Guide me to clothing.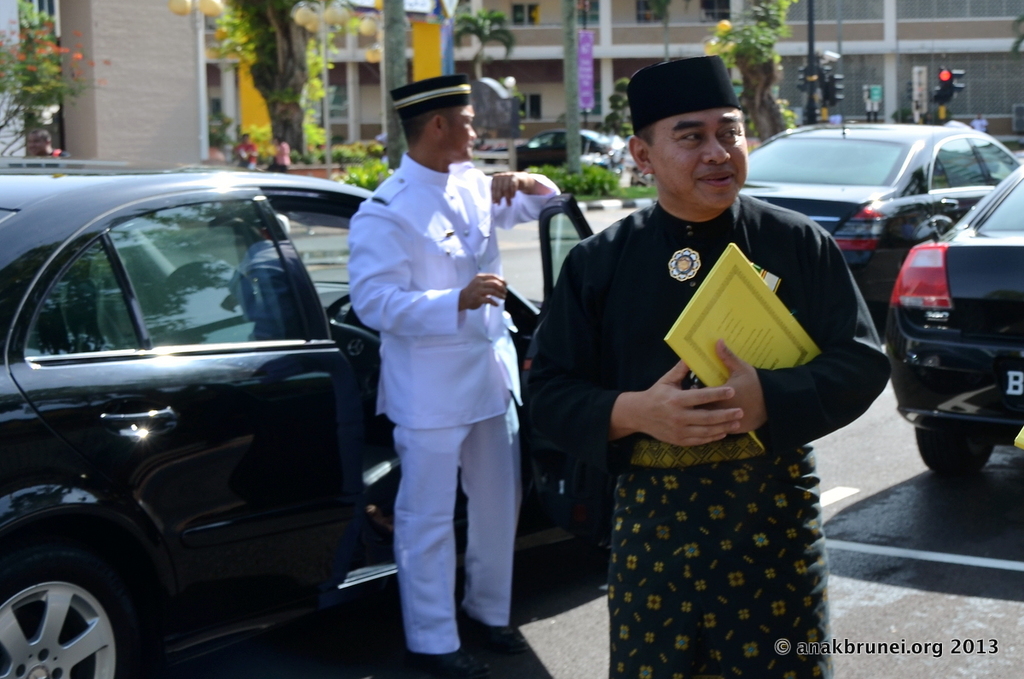
Guidance: box(518, 186, 891, 678).
